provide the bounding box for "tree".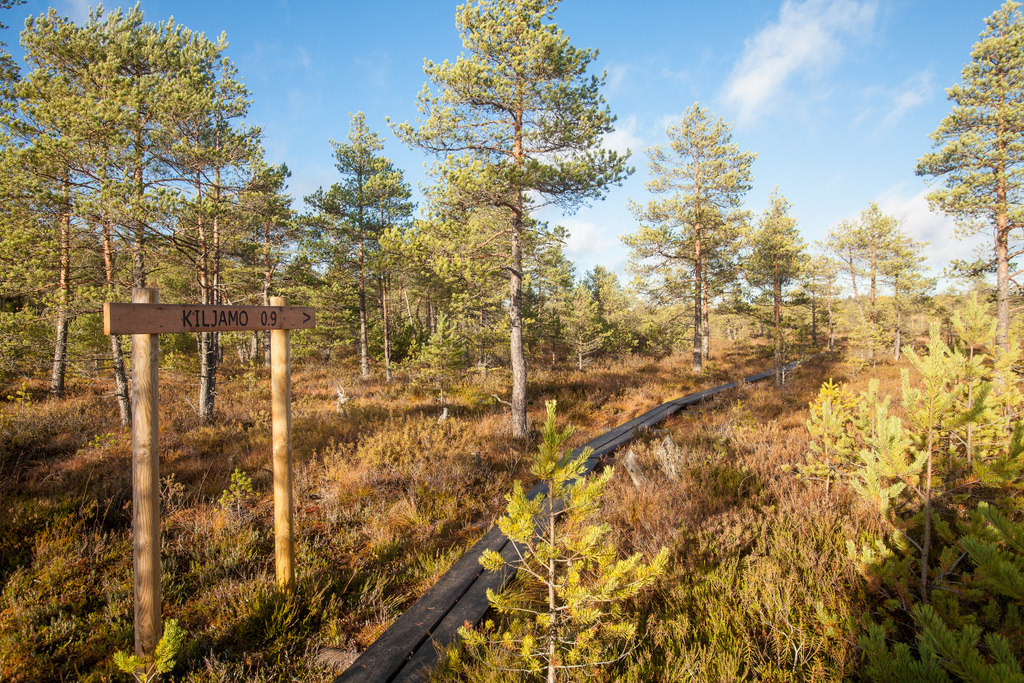
left=819, top=217, right=867, bottom=298.
